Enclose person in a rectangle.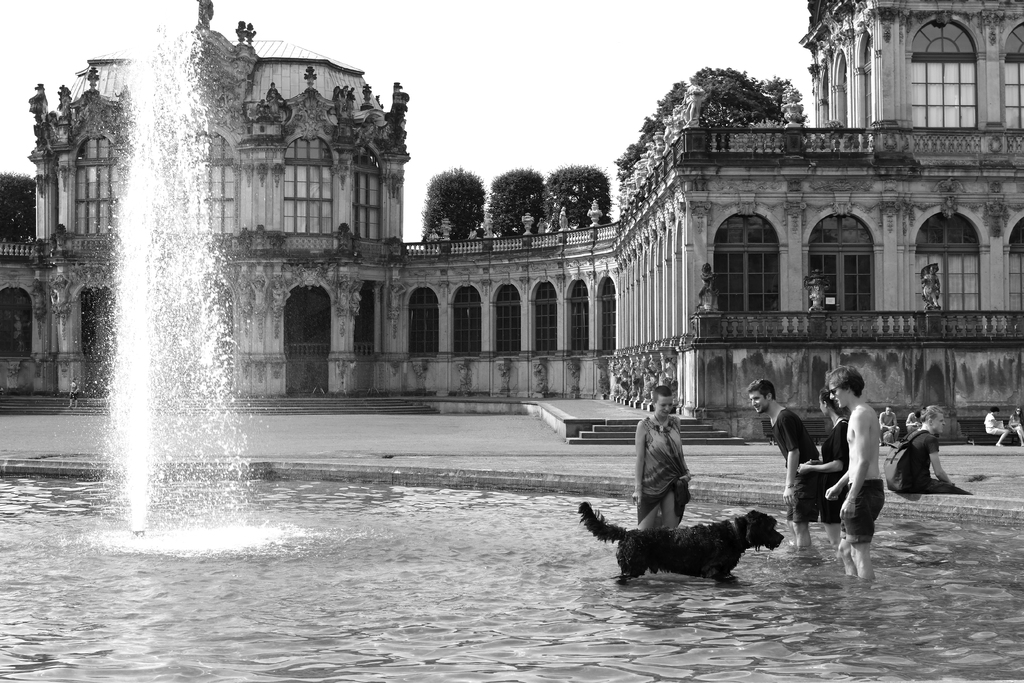
(x1=744, y1=379, x2=824, y2=550).
